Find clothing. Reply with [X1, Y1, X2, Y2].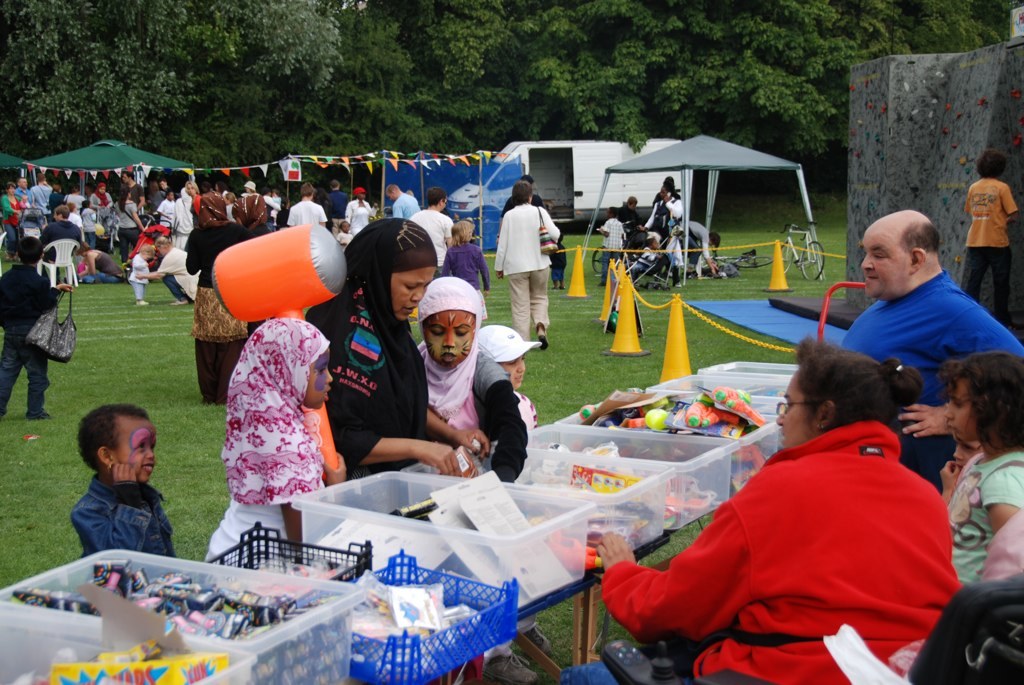
[310, 208, 461, 479].
